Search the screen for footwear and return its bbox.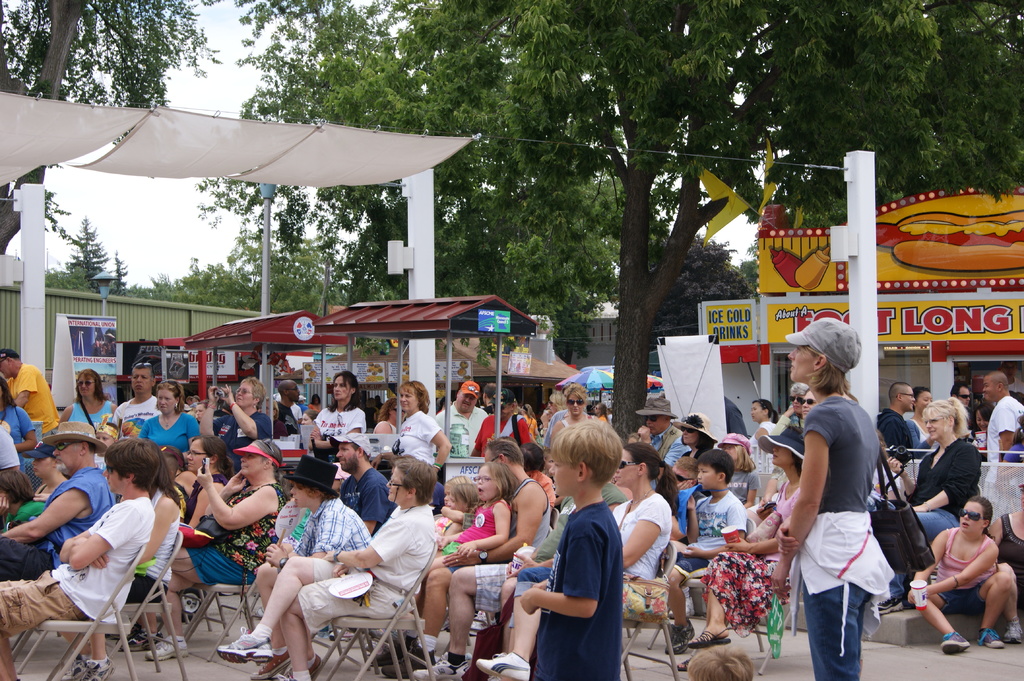
Found: locate(284, 655, 321, 680).
